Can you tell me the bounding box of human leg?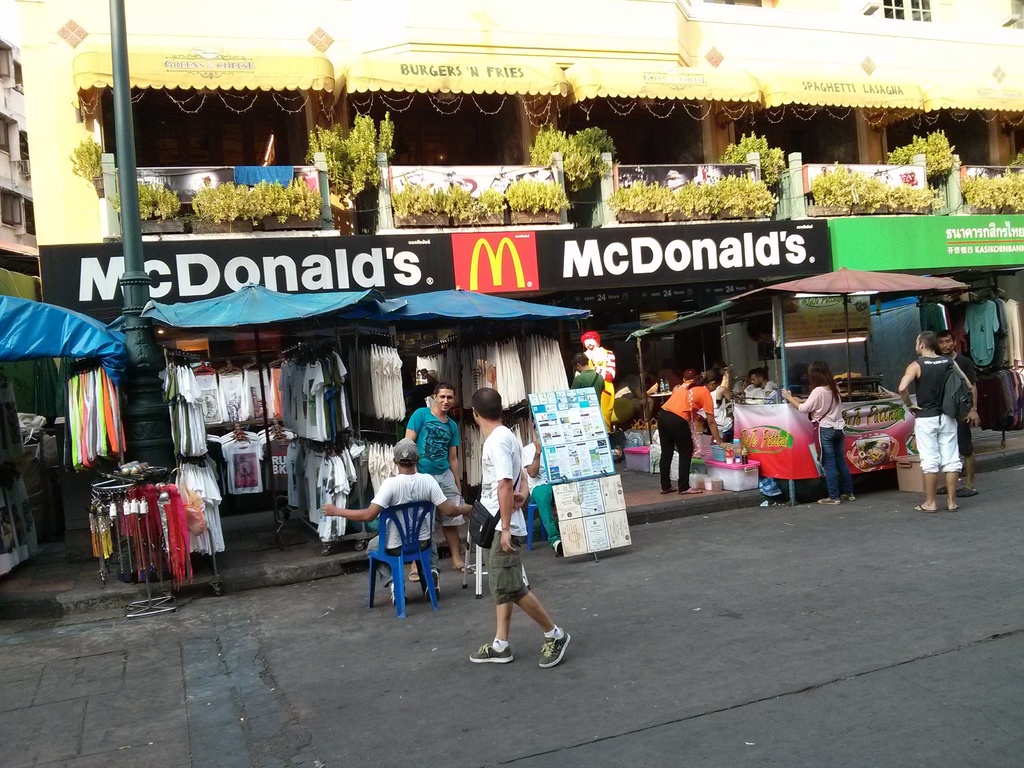
region(679, 415, 704, 497).
